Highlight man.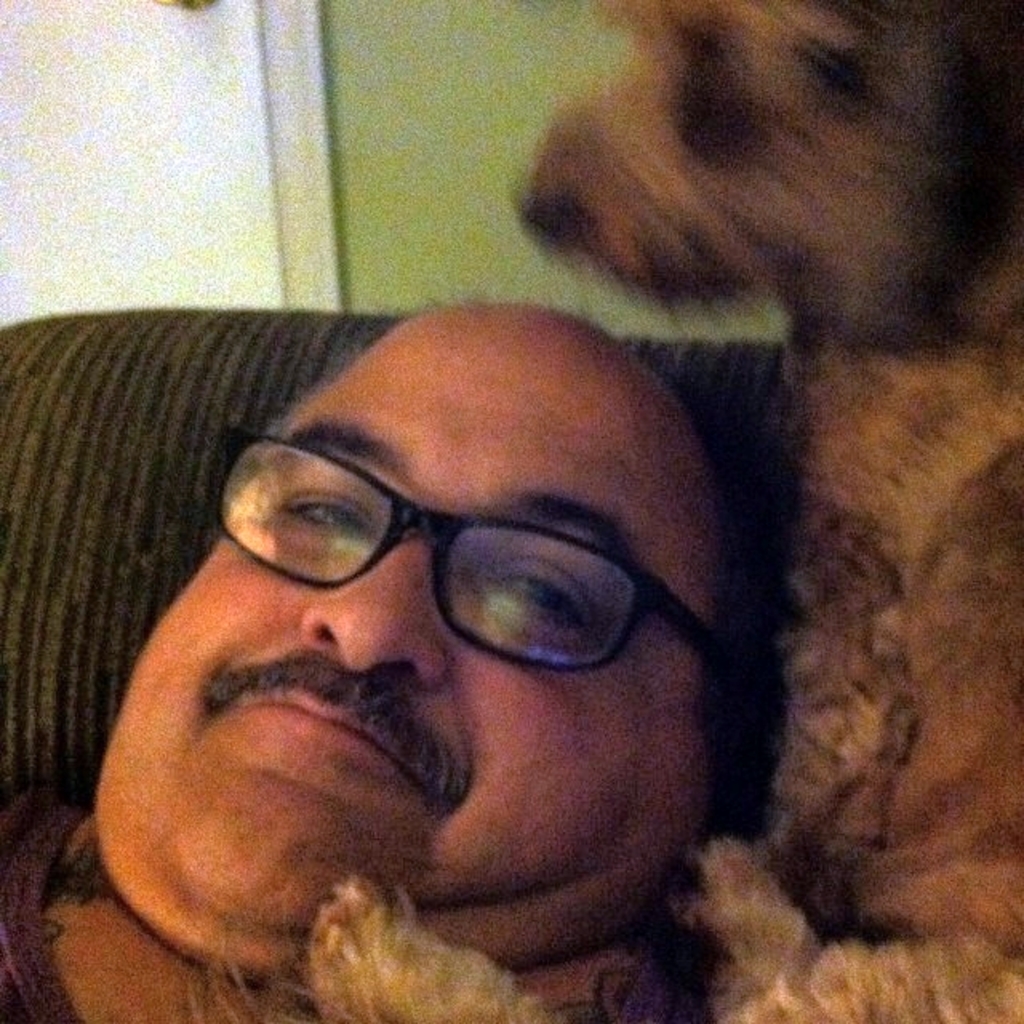
Highlighted region: {"x1": 0, "y1": 234, "x2": 949, "y2": 1023}.
